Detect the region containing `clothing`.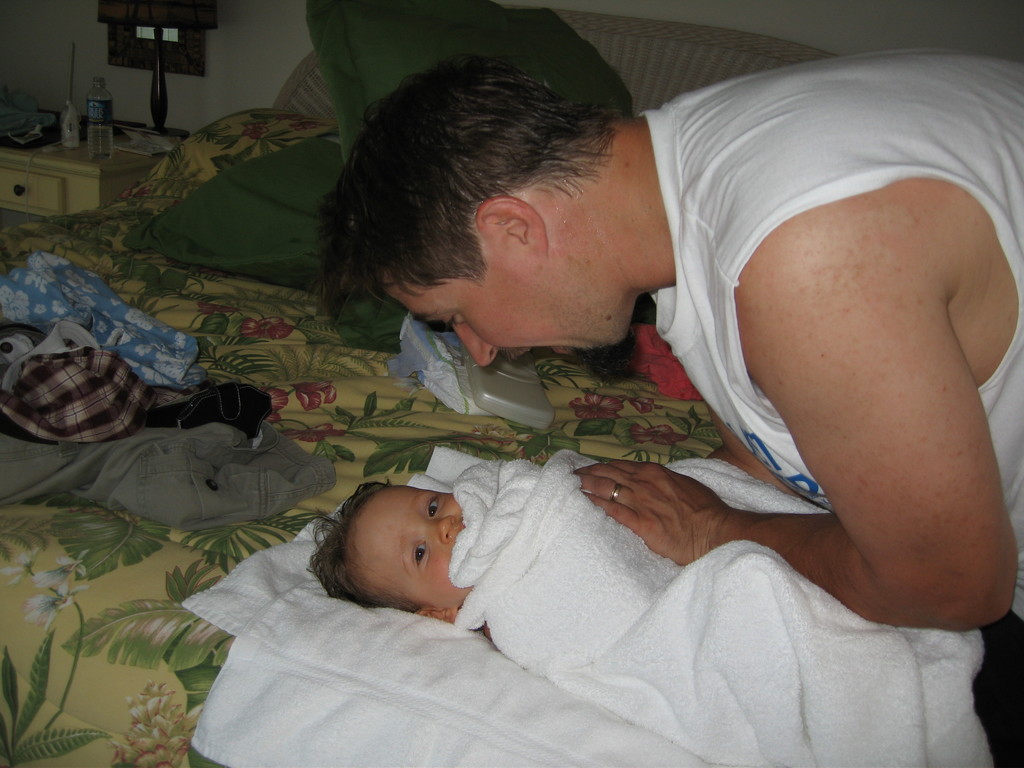
645,45,1023,616.
